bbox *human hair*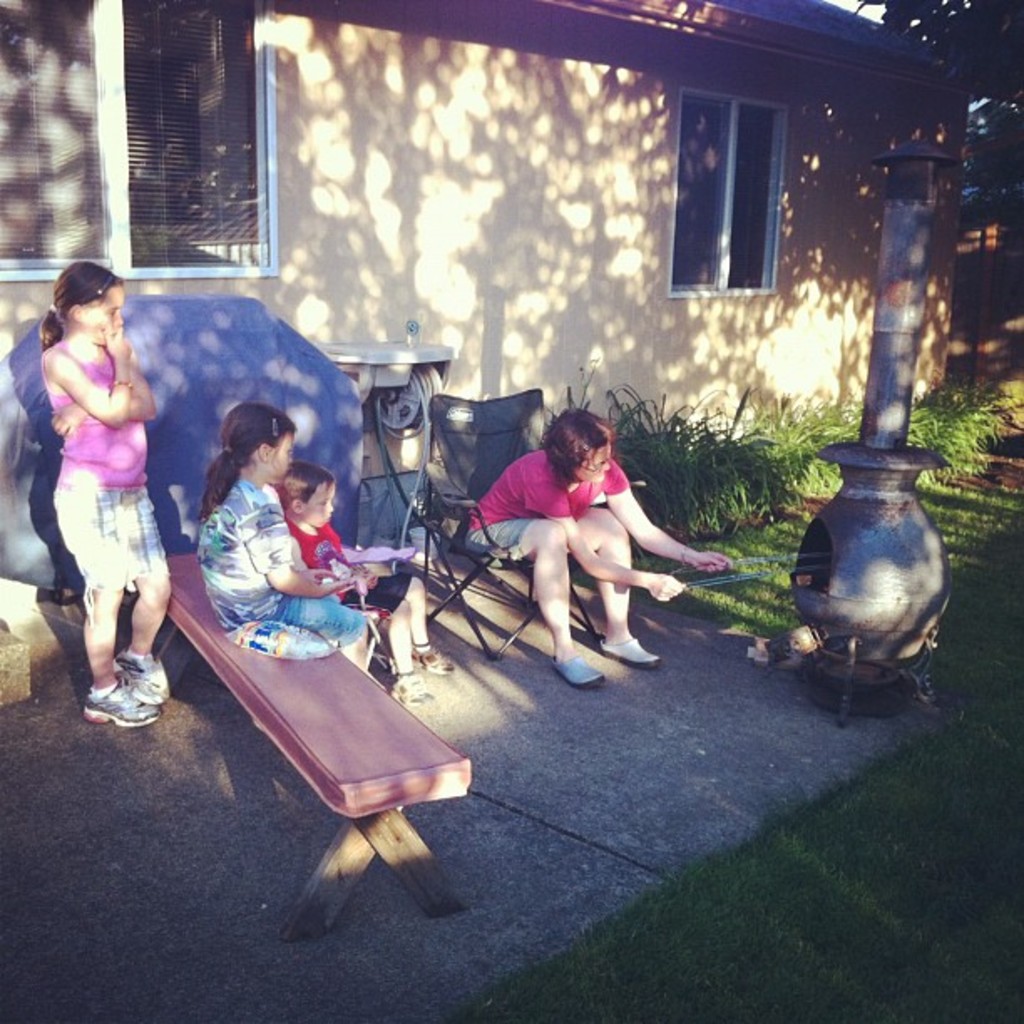
201/402/296/525
